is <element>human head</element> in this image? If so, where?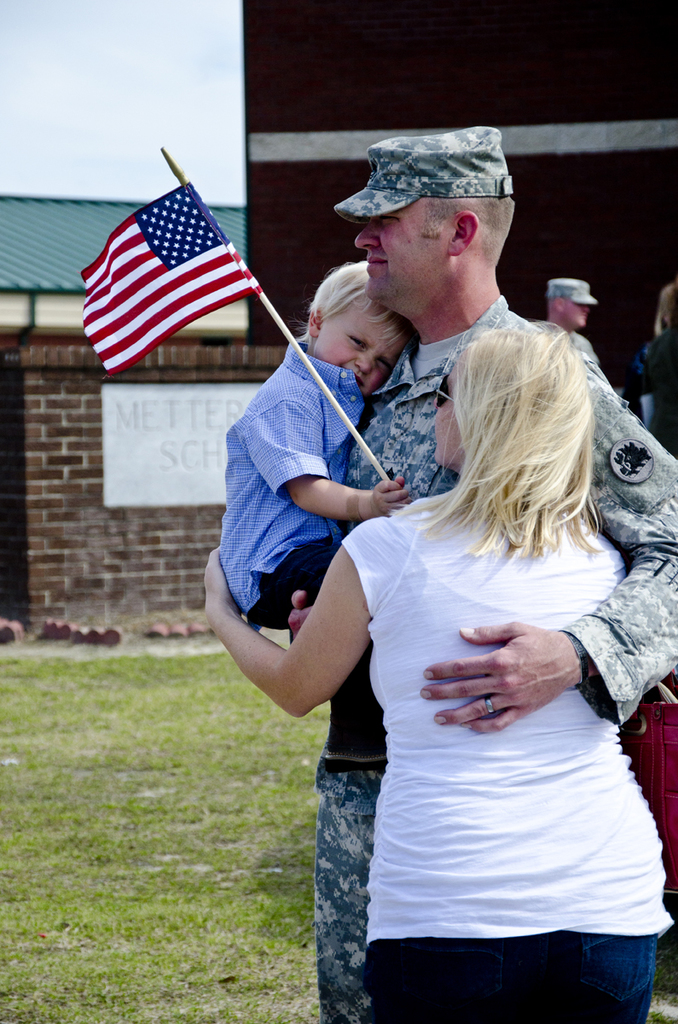
Yes, at bbox=(338, 133, 527, 318).
